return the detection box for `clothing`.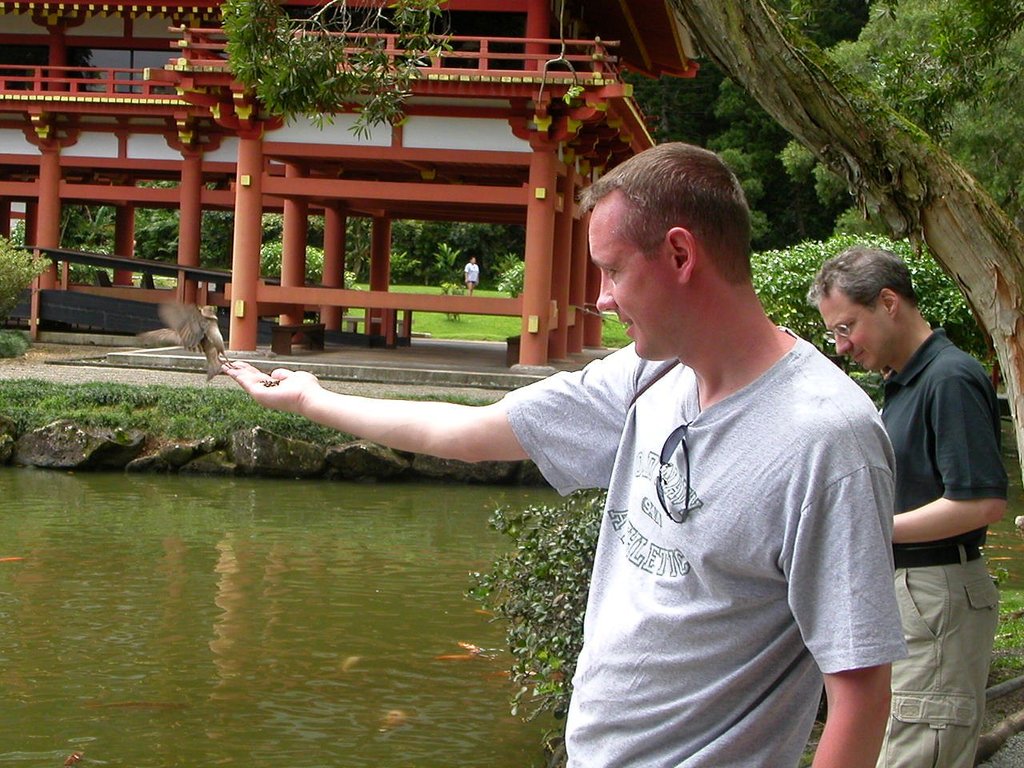
crop(510, 275, 919, 760).
